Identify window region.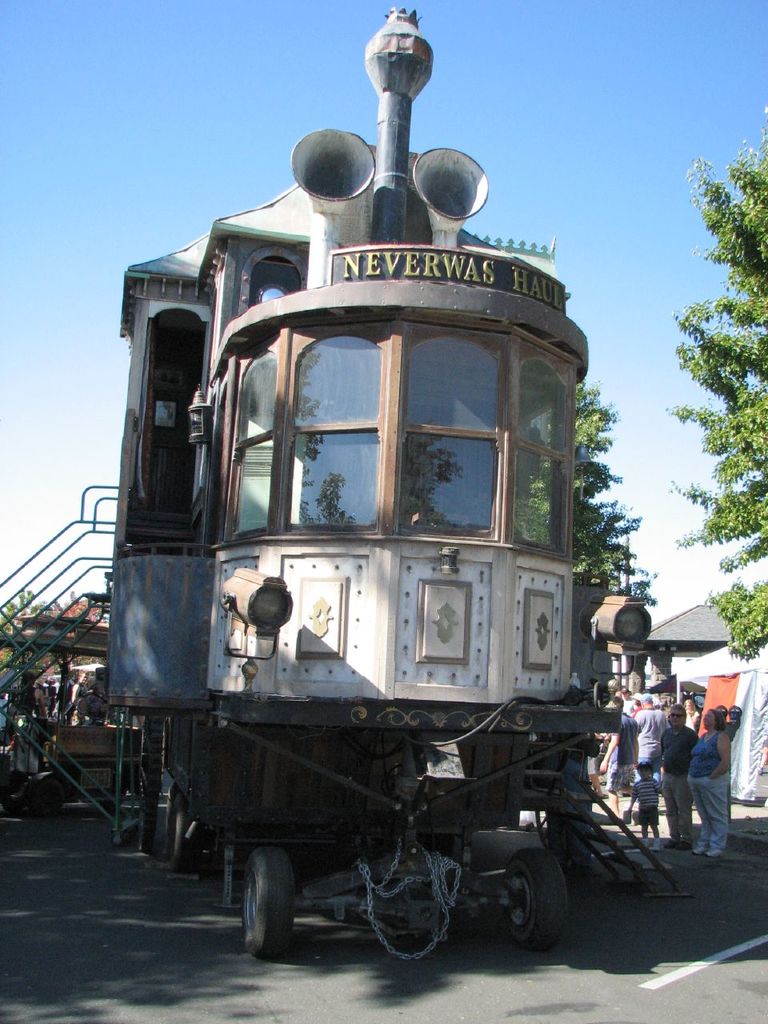
Region: Rect(404, 346, 495, 425).
